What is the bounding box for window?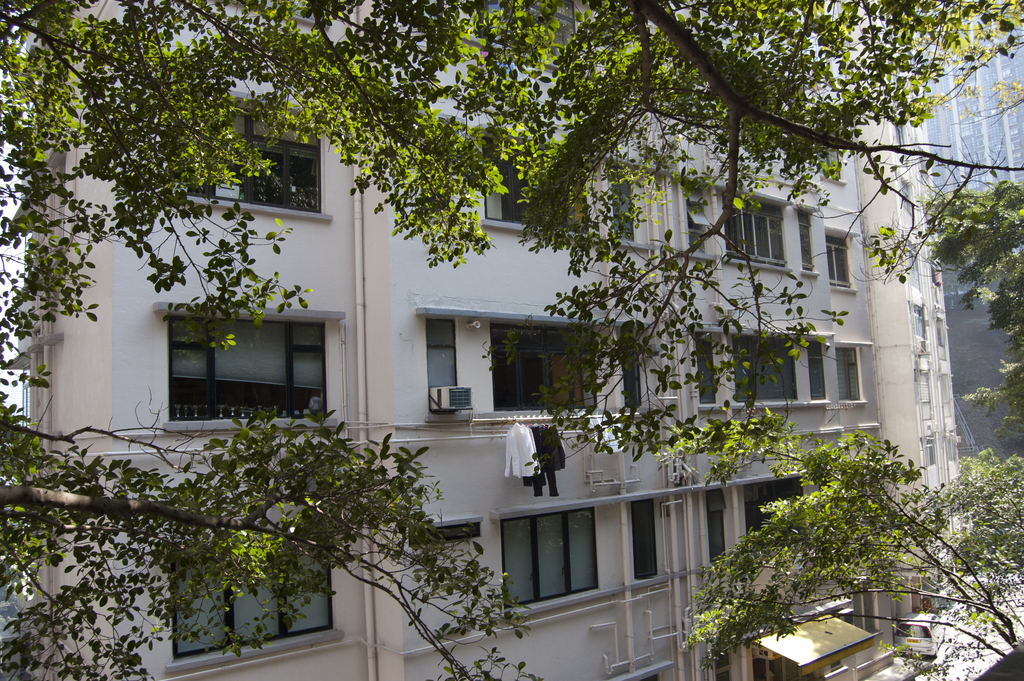
region(483, 138, 586, 233).
